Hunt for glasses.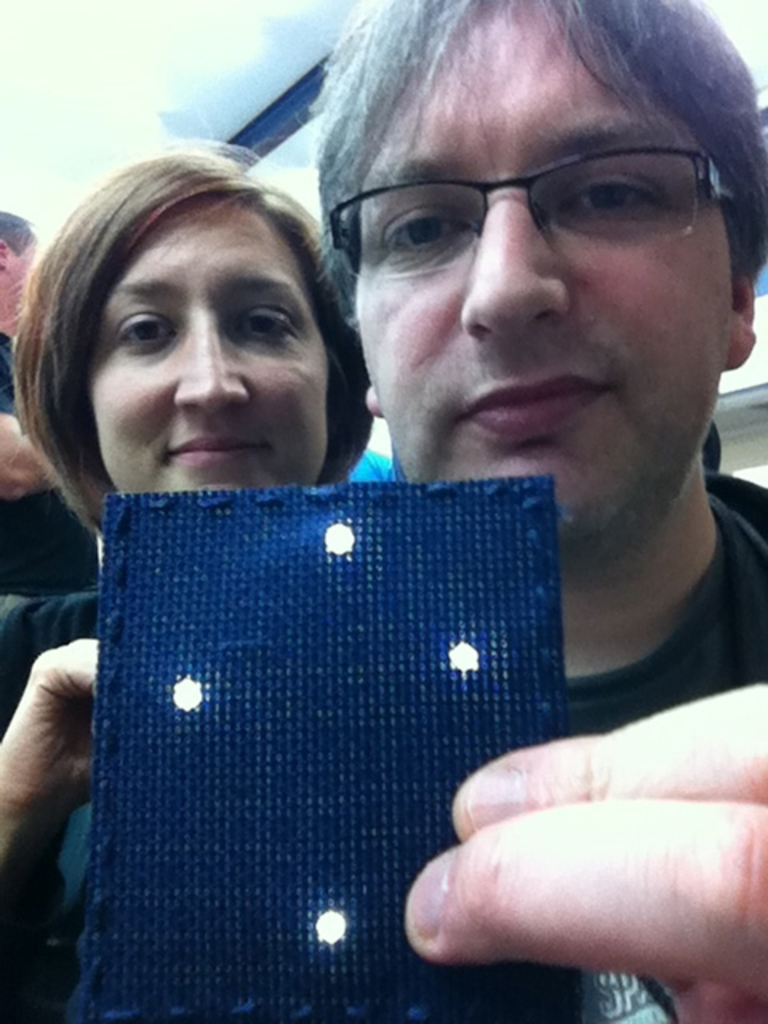
Hunted down at locate(320, 142, 733, 278).
